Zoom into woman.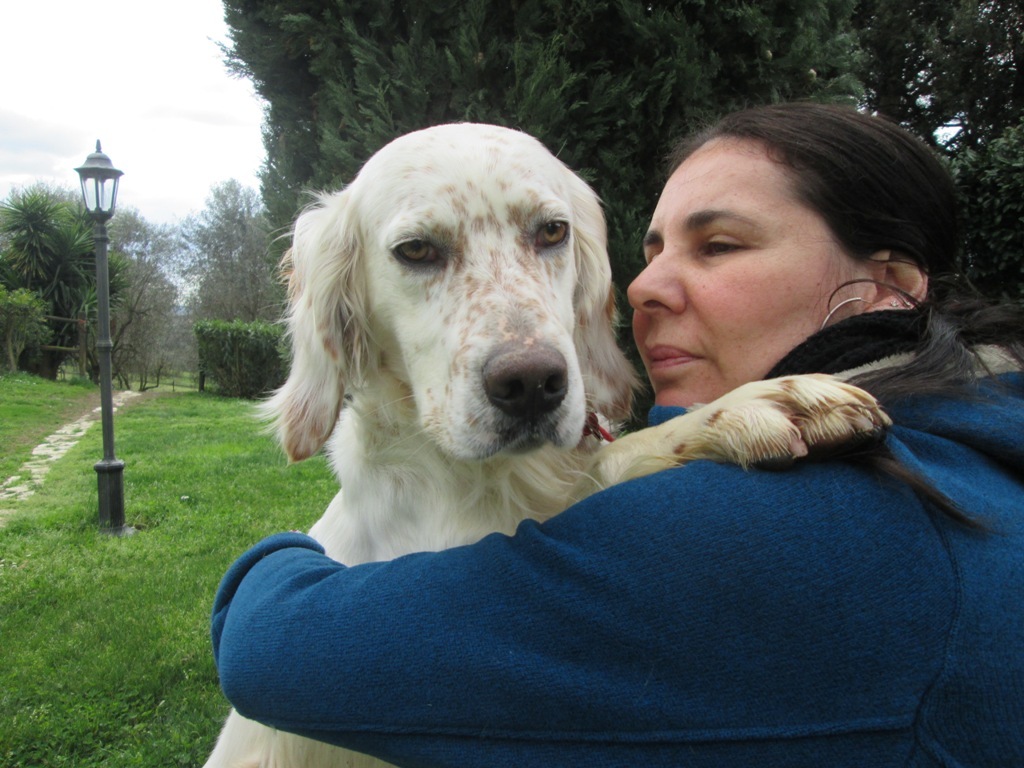
Zoom target: 215, 100, 1023, 767.
